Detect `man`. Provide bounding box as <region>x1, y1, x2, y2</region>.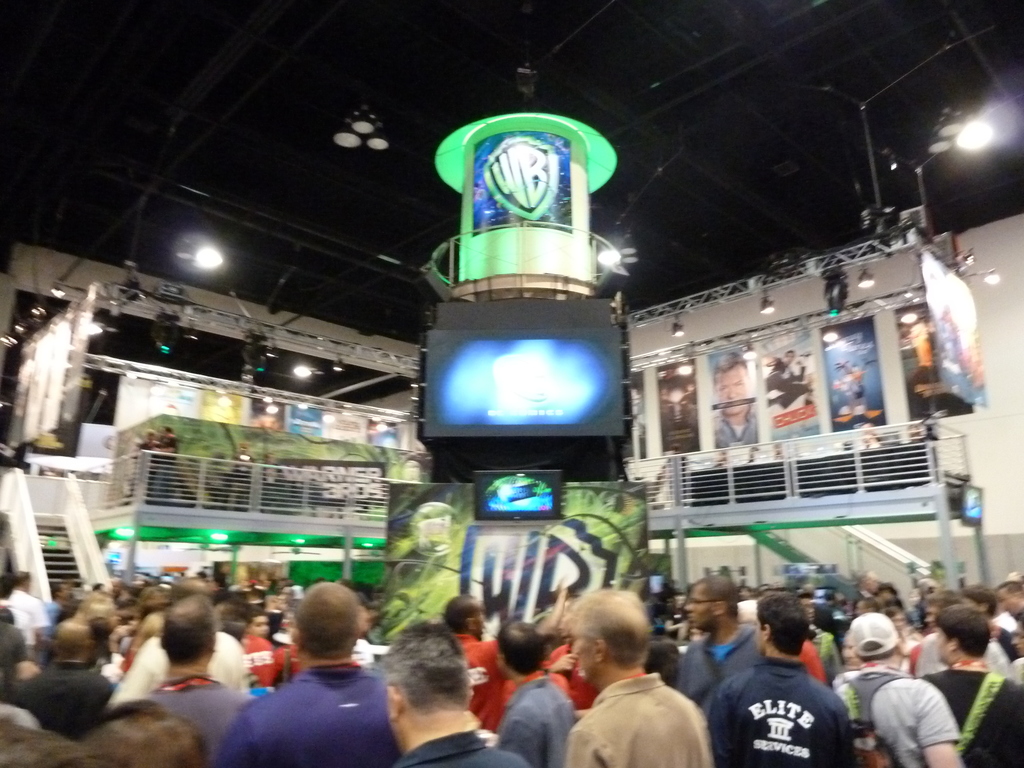
<region>714, 354, 757, 463</region>.
